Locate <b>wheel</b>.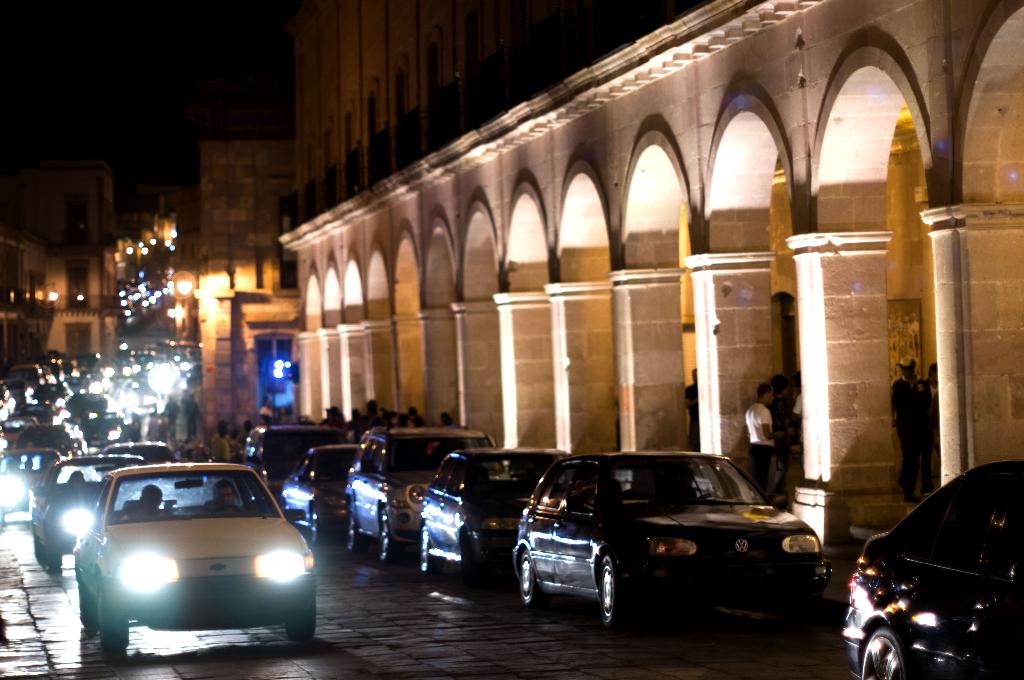
Bounding box: [420,528,441,576].
